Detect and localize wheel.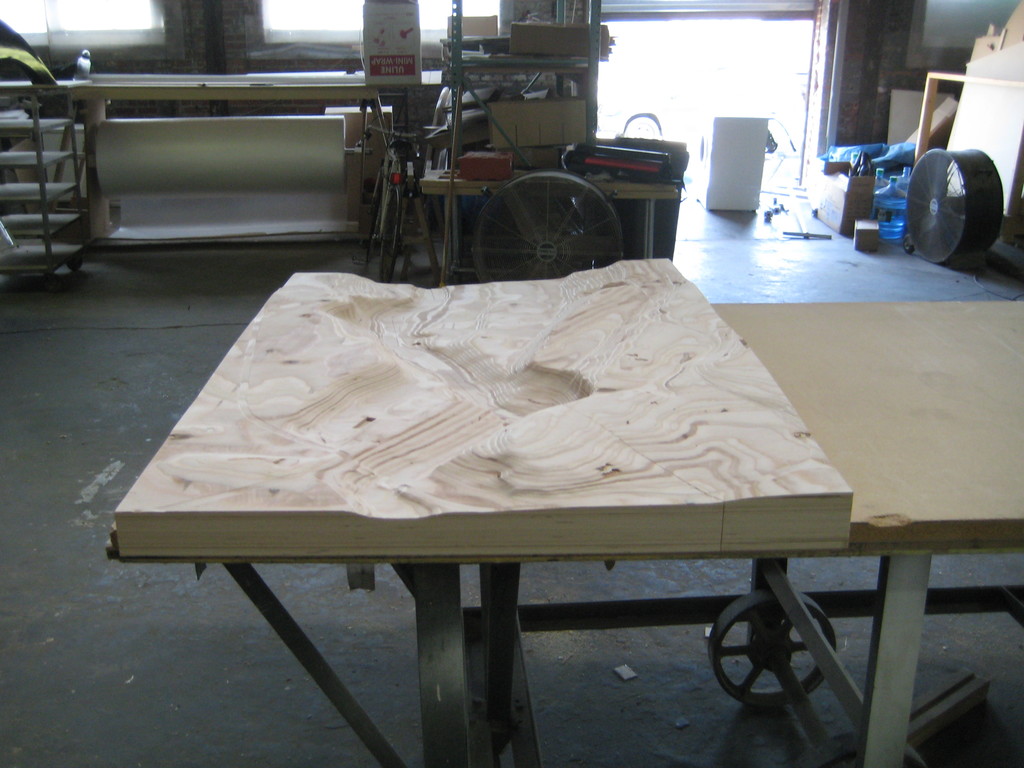
Localized at detection(366, 184, 382, 260).
